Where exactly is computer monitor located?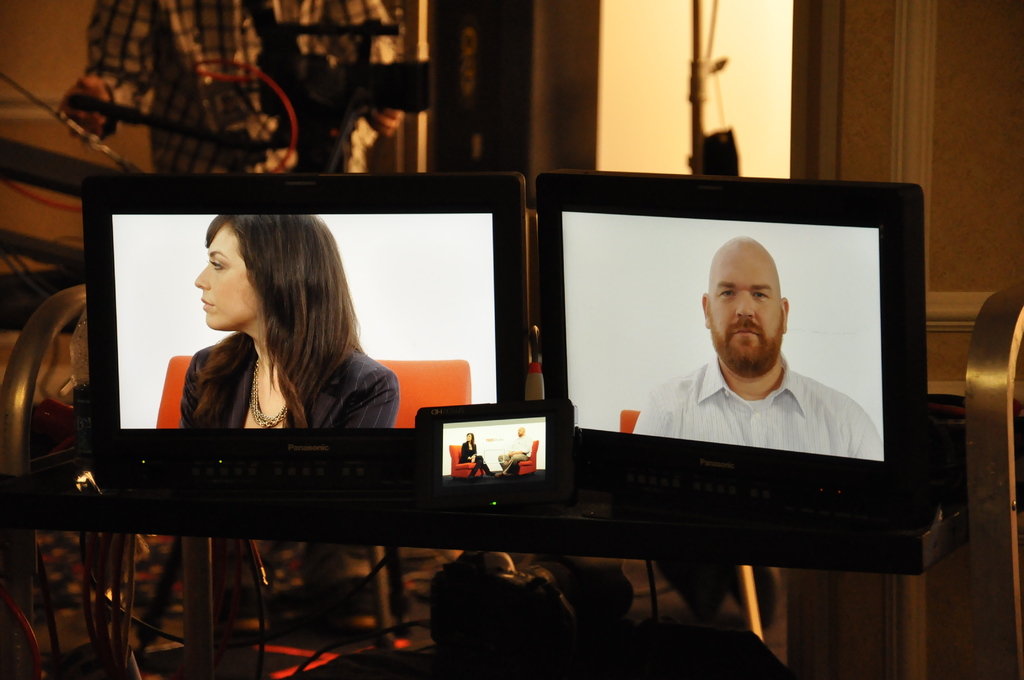
Its bounding box is <region>525, 166, 934, 543</region>.
